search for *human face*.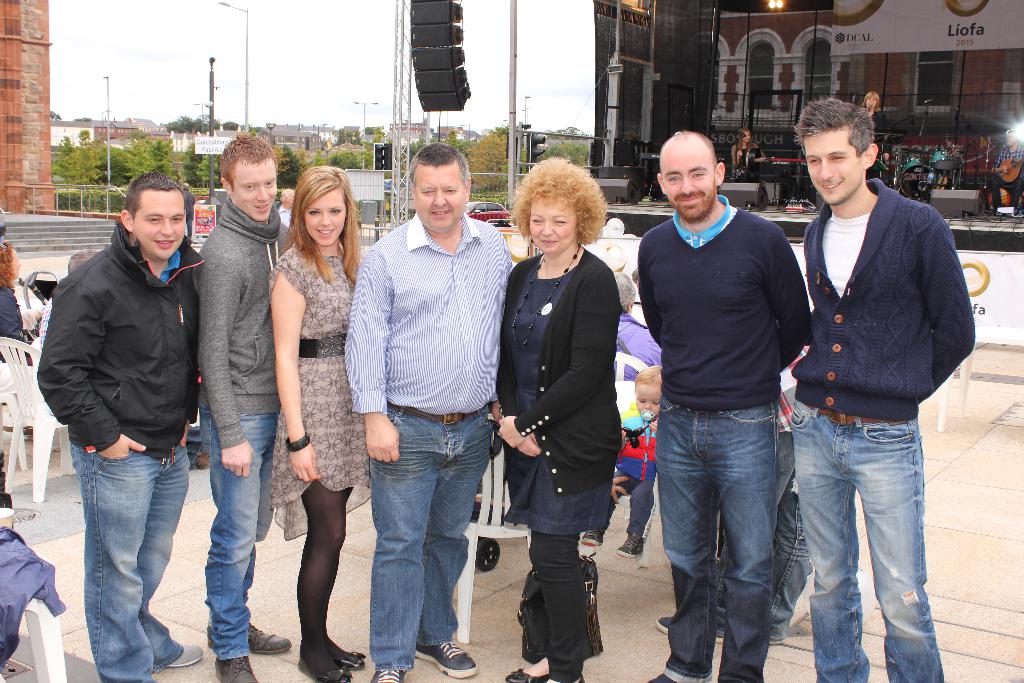
Found at x1=133, y1=186, x2=184, y2=261.
